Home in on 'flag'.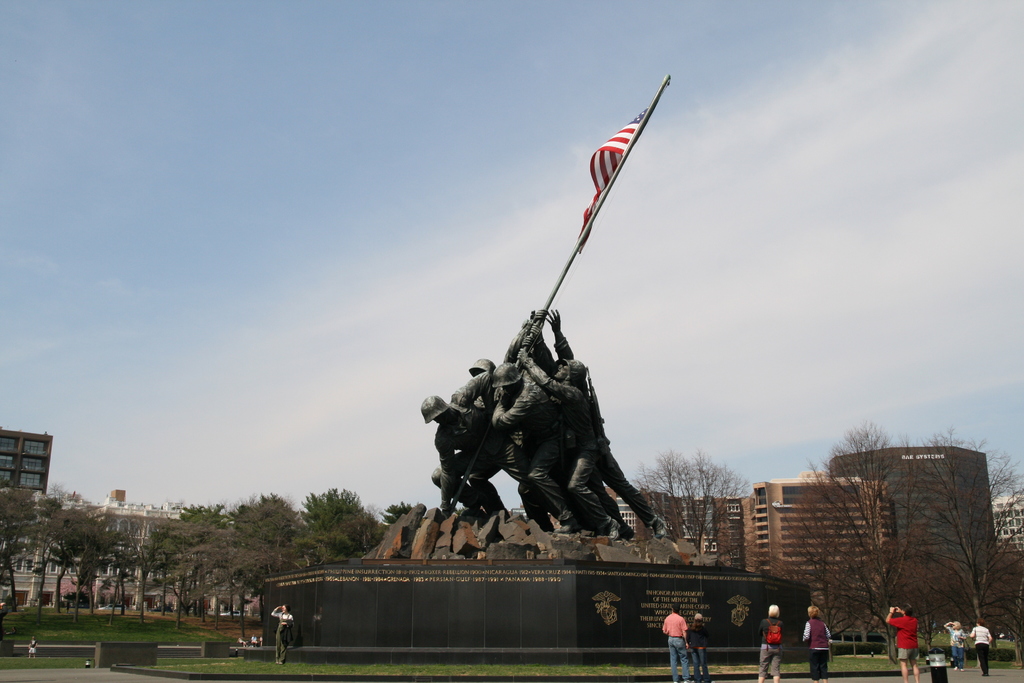
Homed in at (left=584, top=105, right=647, bottom=225).
